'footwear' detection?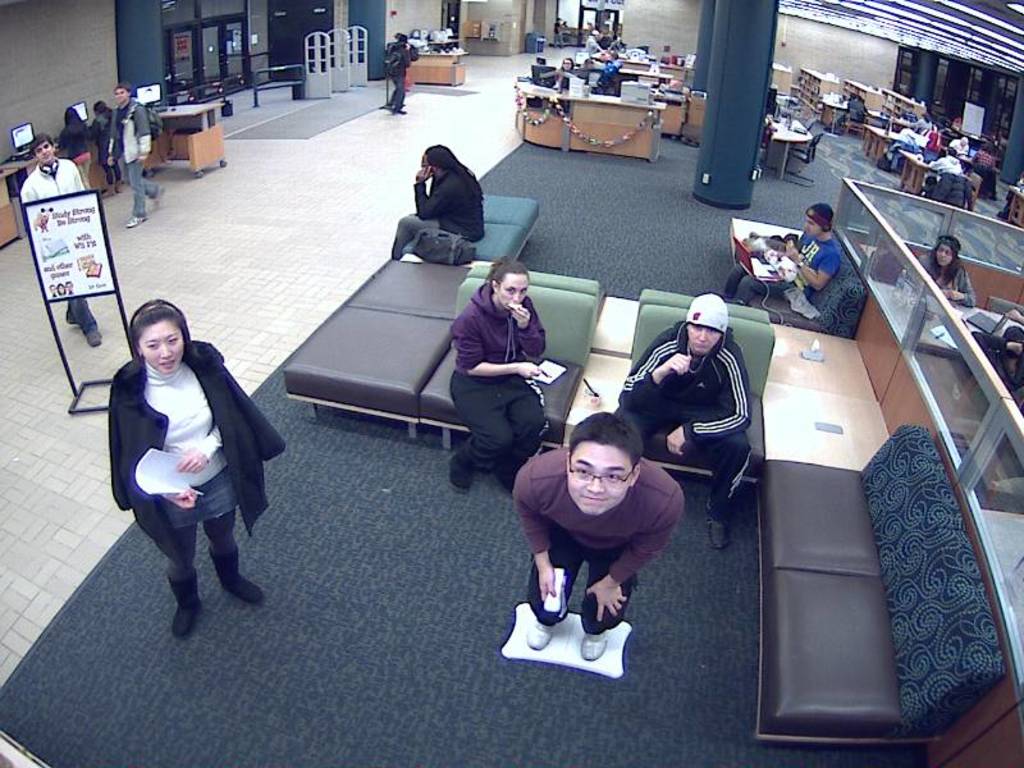
(left=705, top=506, right=733, bottom=549)
